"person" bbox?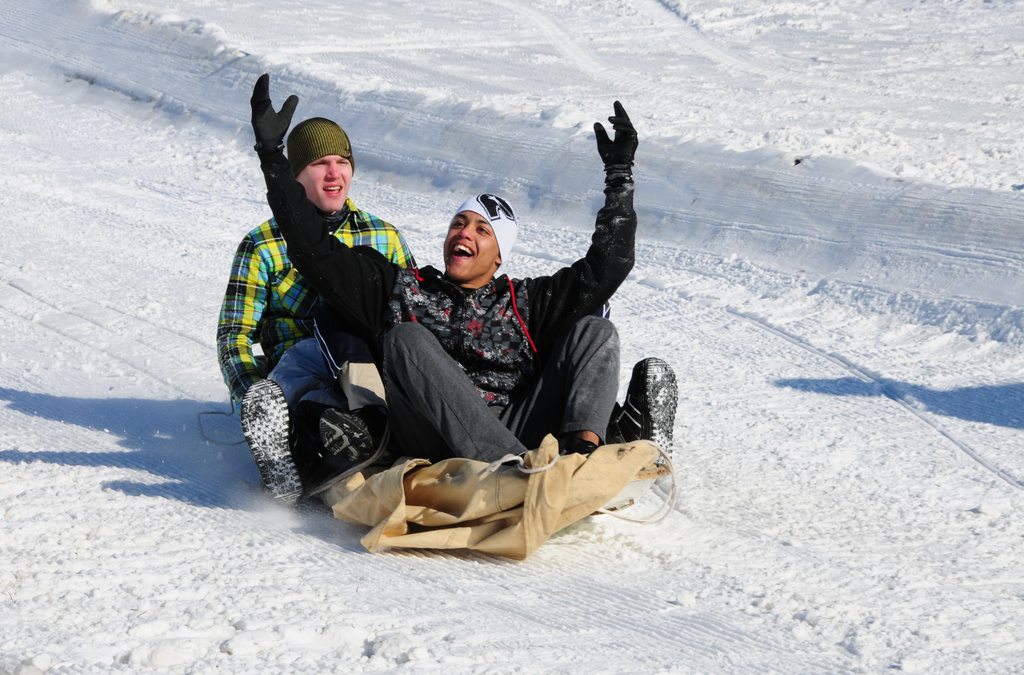
select_region(217, 118, 674, 494)
